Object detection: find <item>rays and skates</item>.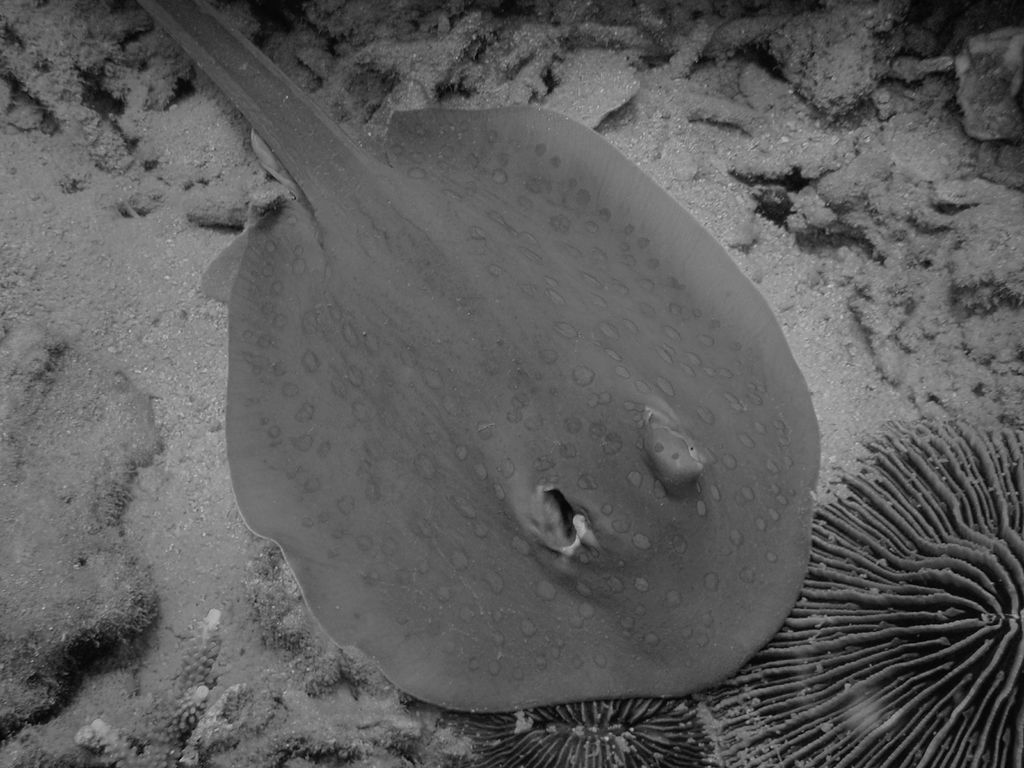
(x1=135, y1=26, x2=842, y2=737).
